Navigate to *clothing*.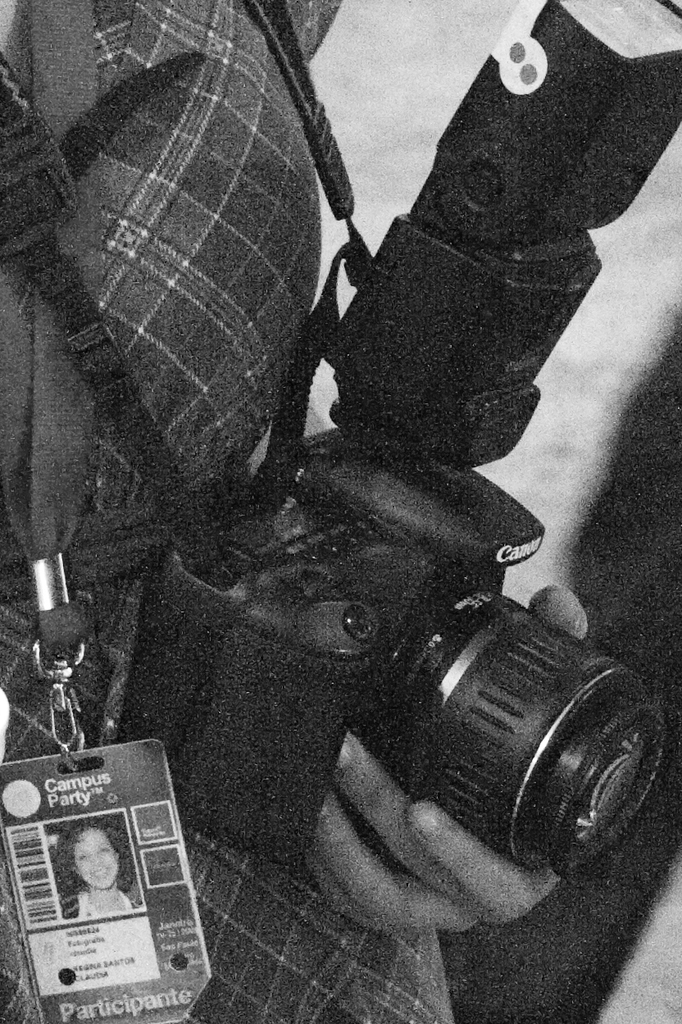
Navigation target: 0,0,456,1023.
